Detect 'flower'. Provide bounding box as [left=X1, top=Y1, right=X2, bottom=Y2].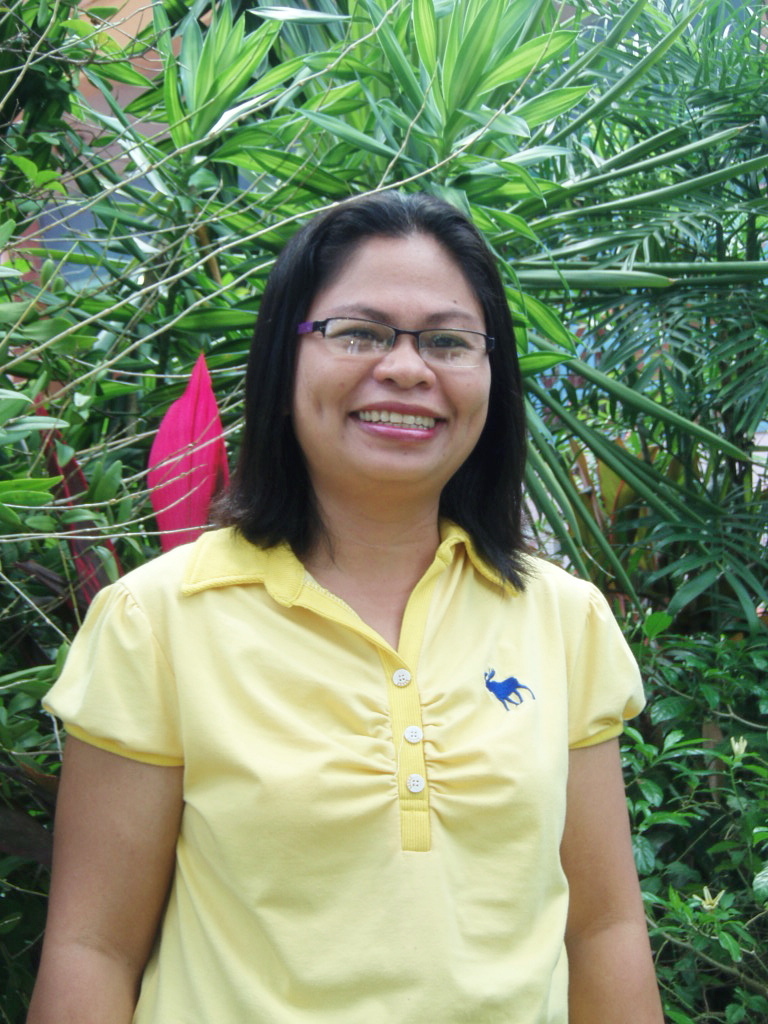
[left=133, top=350, right=243, bottom=554].
